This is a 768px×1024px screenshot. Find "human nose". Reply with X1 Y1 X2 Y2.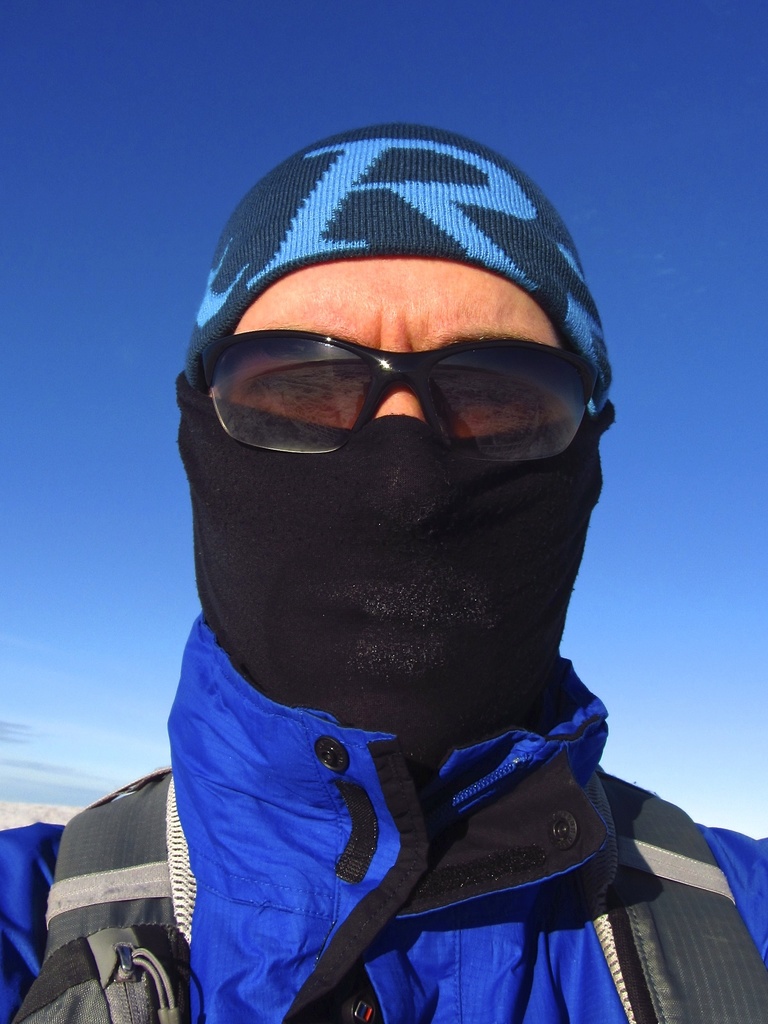
371 384 429 420.
